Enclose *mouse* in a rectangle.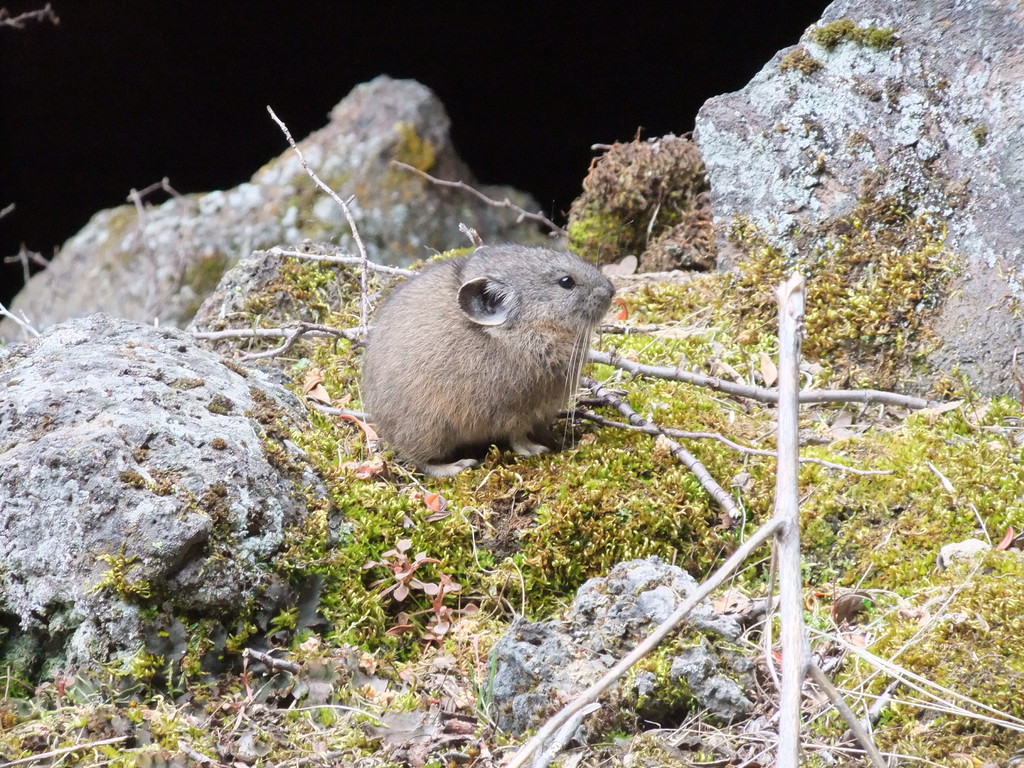
{"left": 364, "top": 248, "right": 617, "bottom": 472}.
